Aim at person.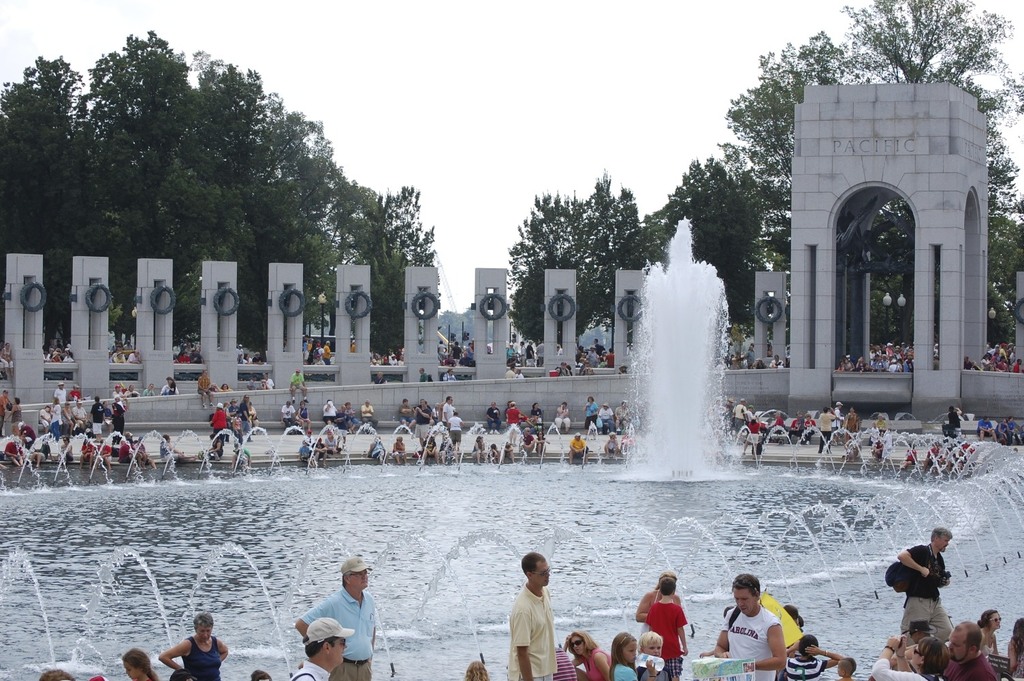
Aimed at box=[156, 432, 197, 460].
